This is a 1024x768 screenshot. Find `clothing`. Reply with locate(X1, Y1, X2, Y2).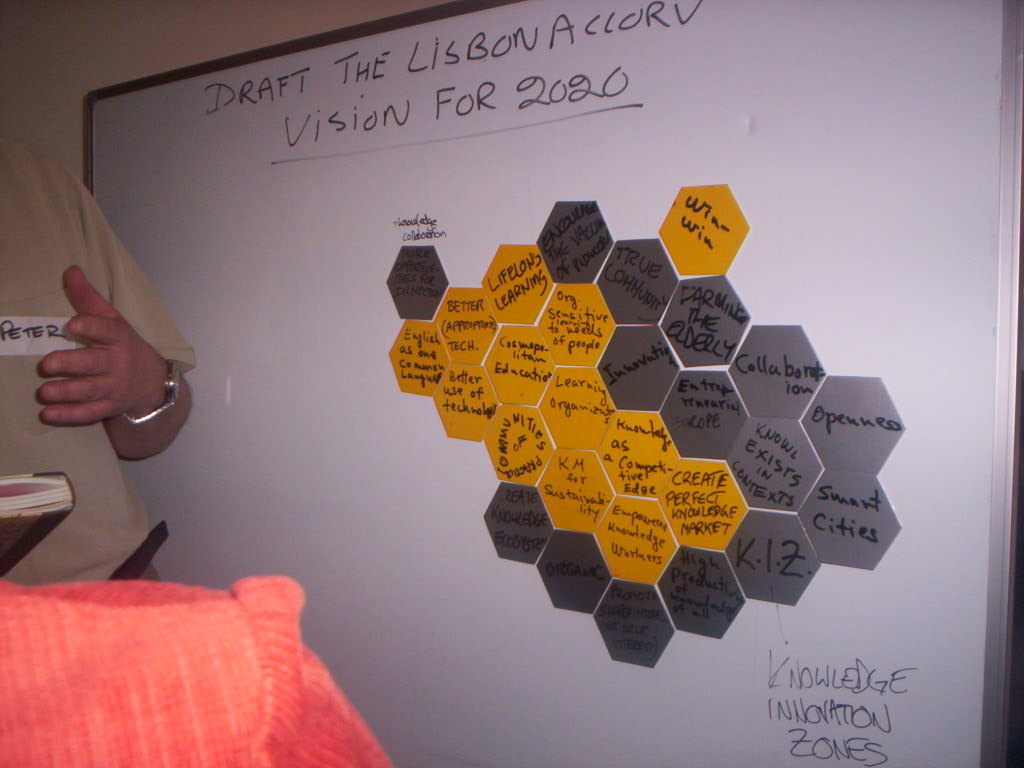
locate(0, 137, 199, 581).
